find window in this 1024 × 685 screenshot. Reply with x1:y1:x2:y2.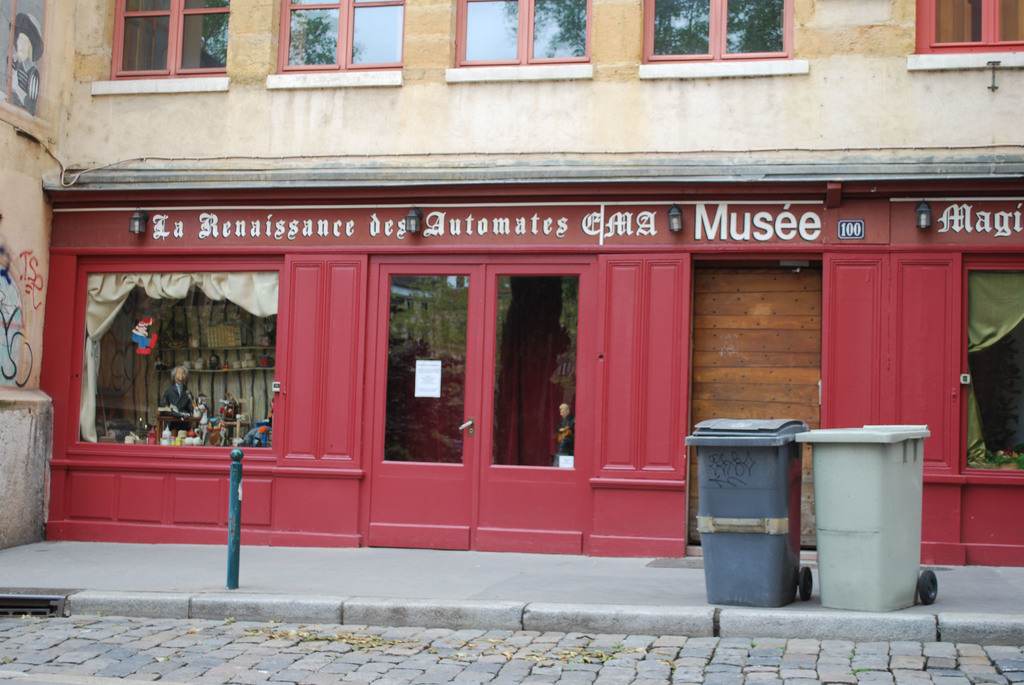
264:0:408:88.
